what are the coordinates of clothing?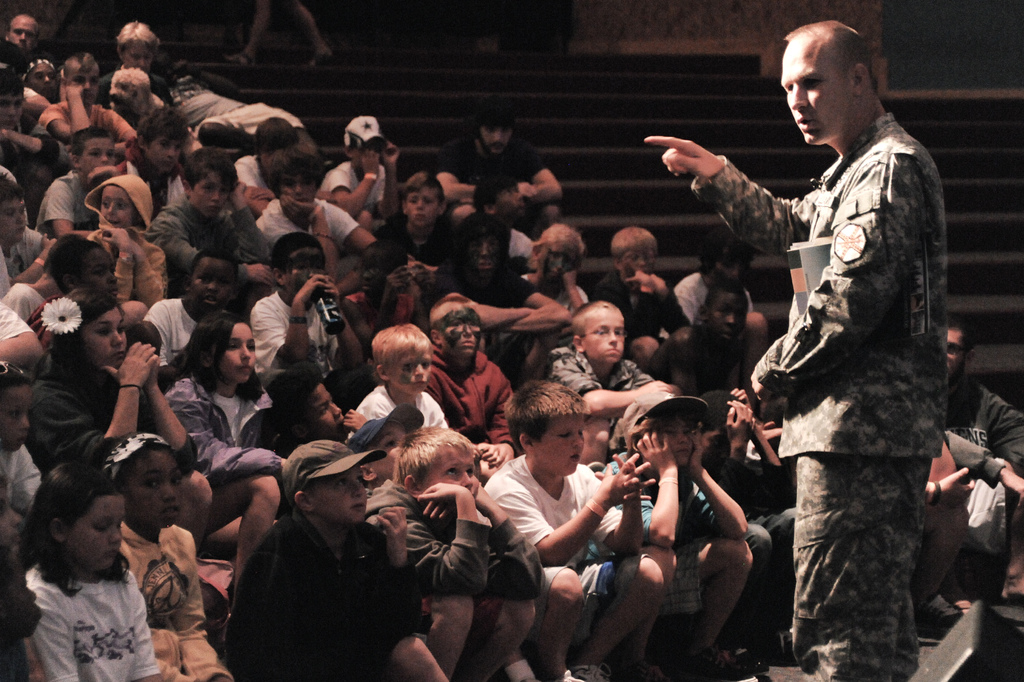
691 113 943 670.
